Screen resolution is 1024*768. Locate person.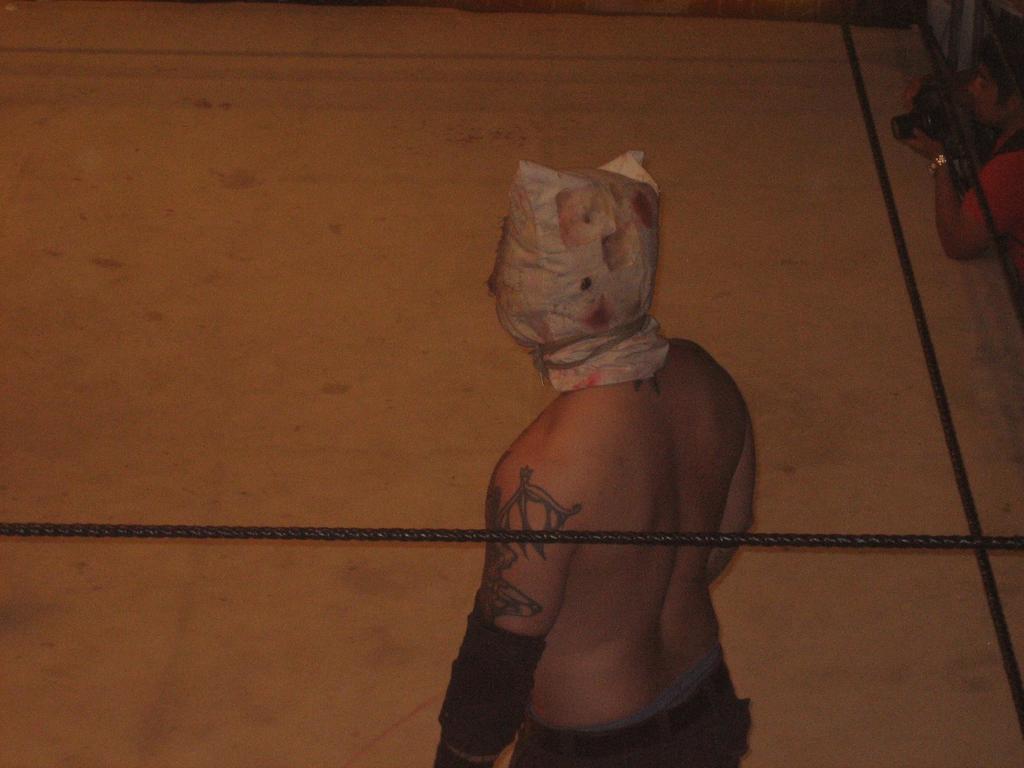
{"x1": 431, "y1": 150, "x2": 754, "y2": 764}.
